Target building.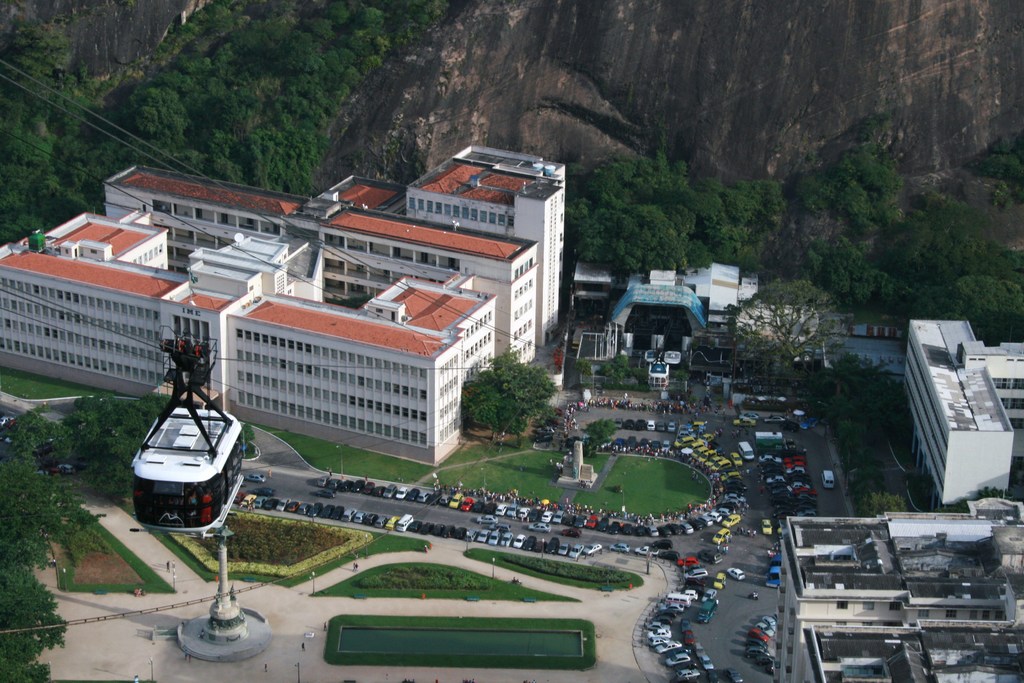
Target region: <region>441, 134, 570, 279</region>.
